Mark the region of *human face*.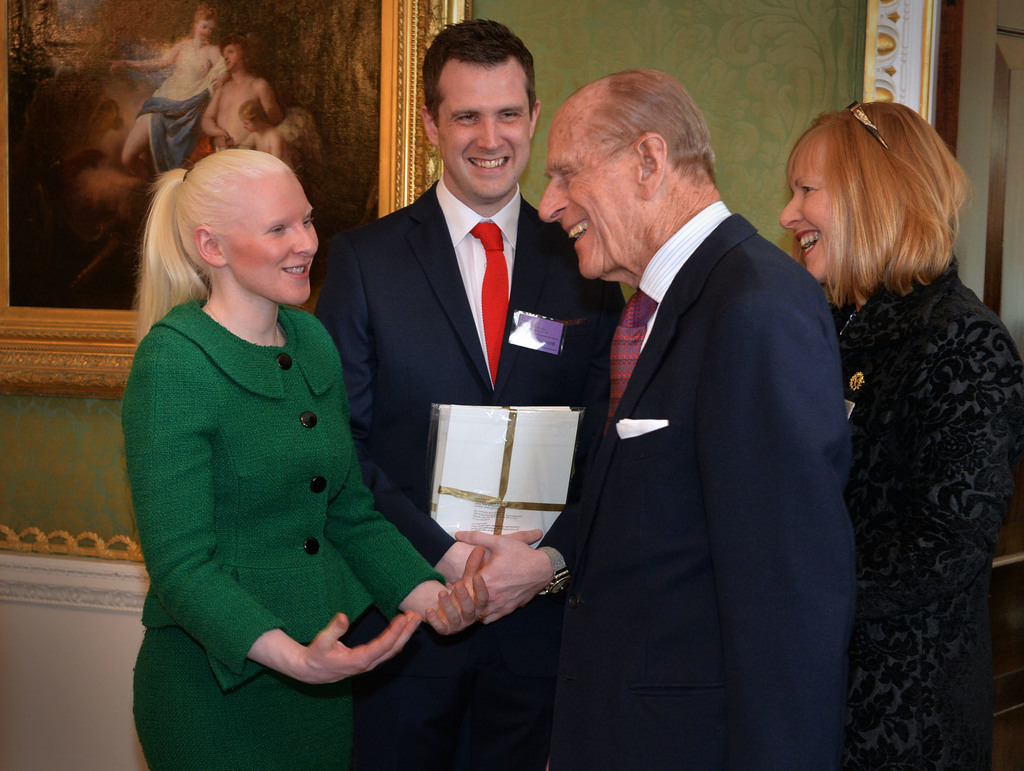
Region: bbox=(539, 125, 637, 276).
